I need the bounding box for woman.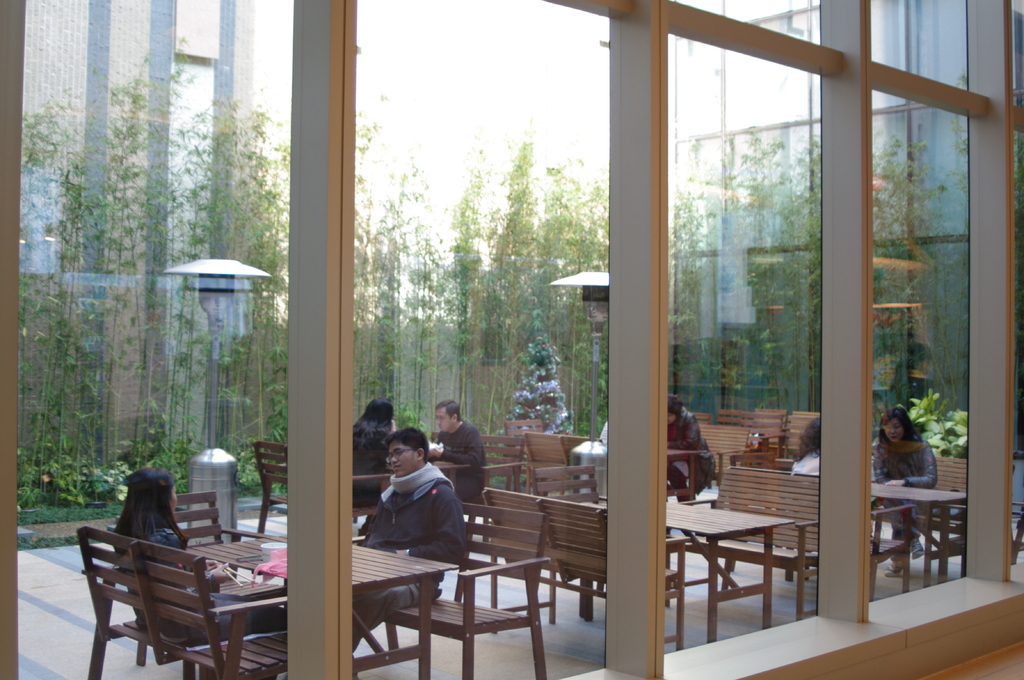
Here it is: 795,410,824,478.
